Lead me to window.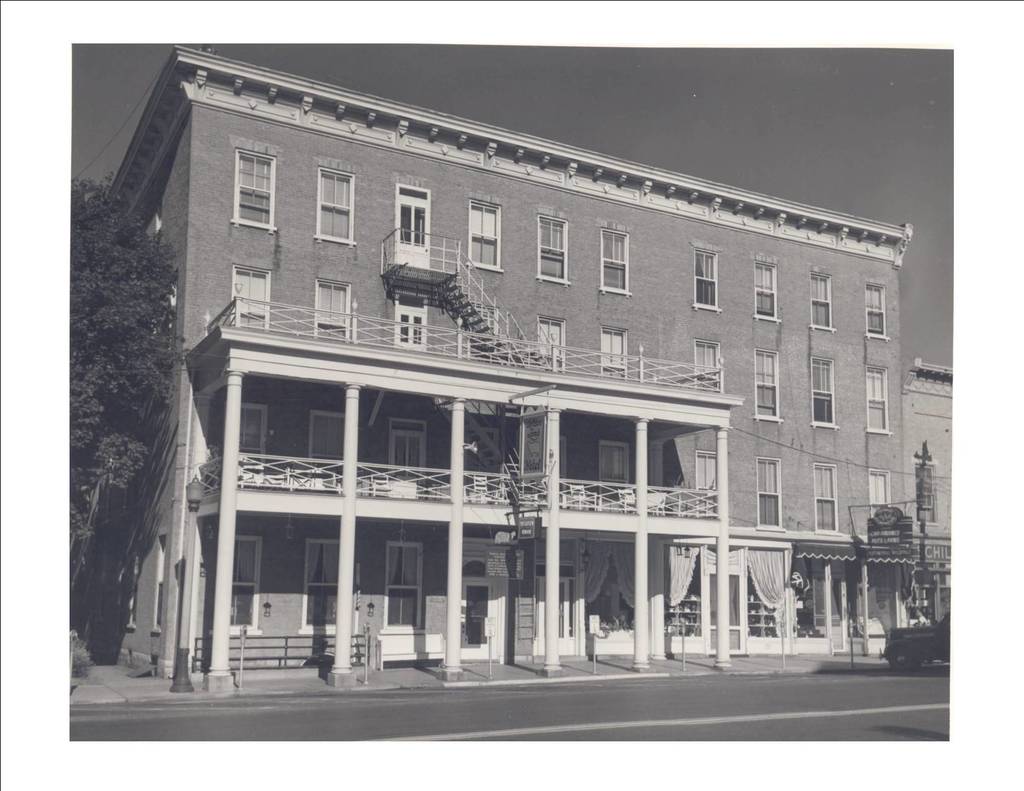
Lead to select_region(694, 339, 720, 391).
